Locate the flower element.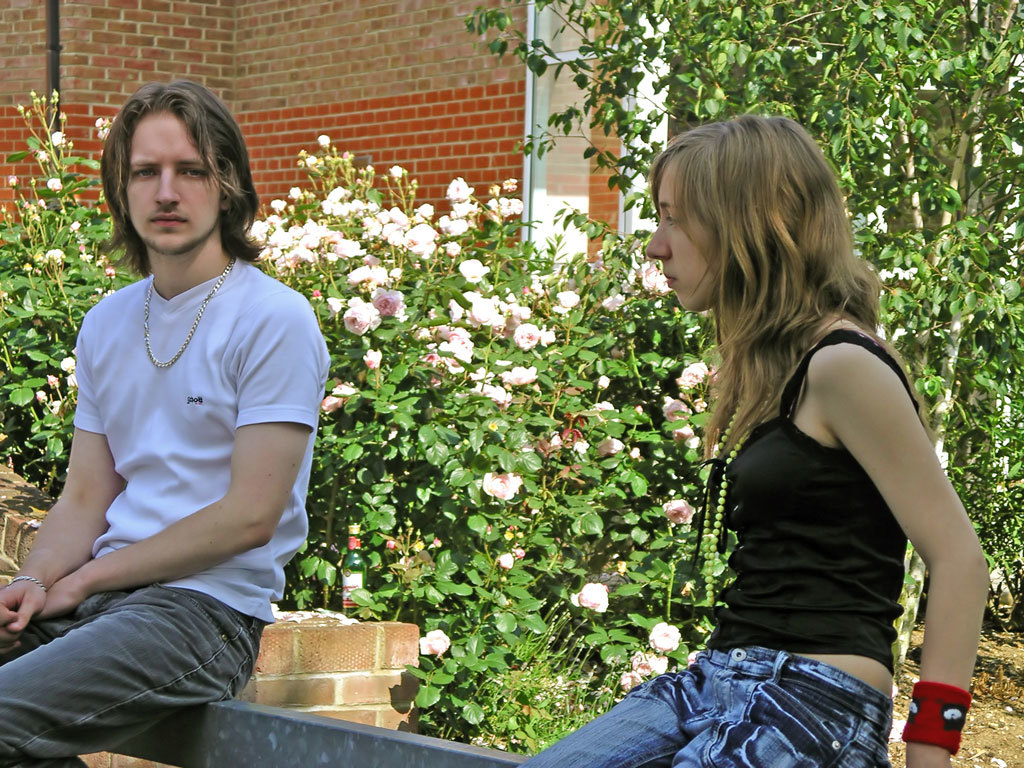
Element bbox: bbox=[498, 527, 510, 536].
